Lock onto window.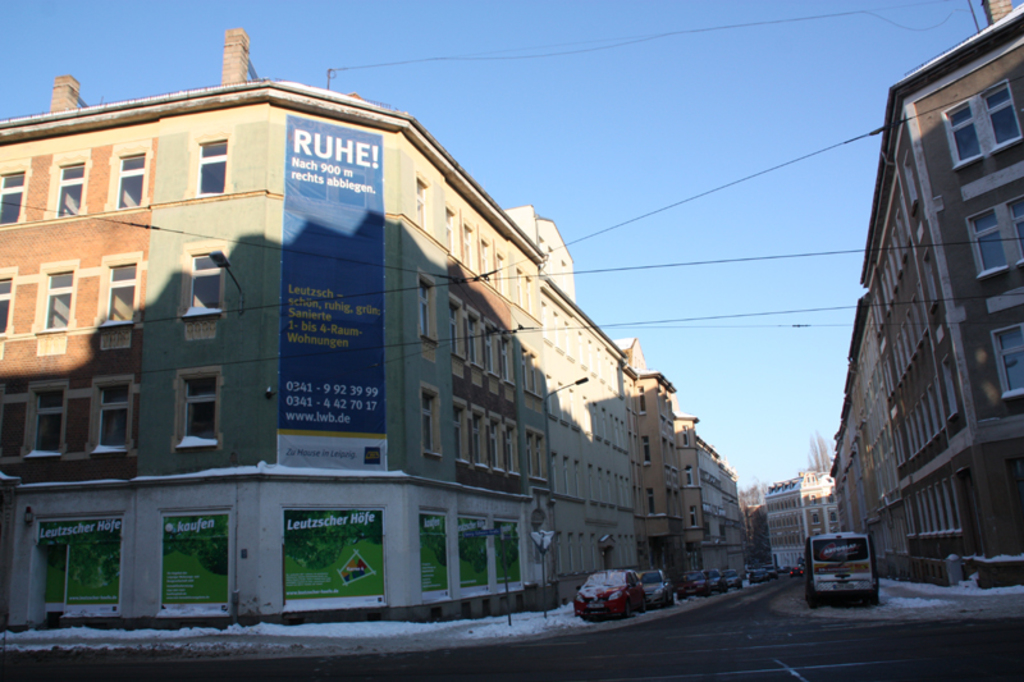
Locked: (0,169,23,224).
